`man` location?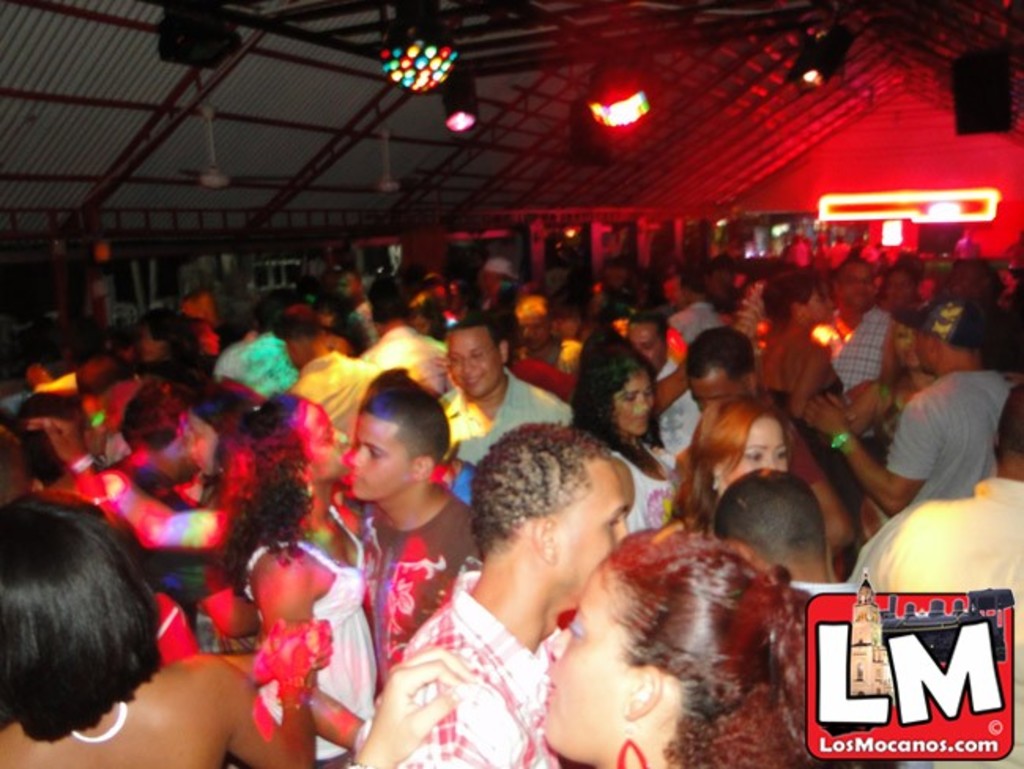
803 298 1015 536
